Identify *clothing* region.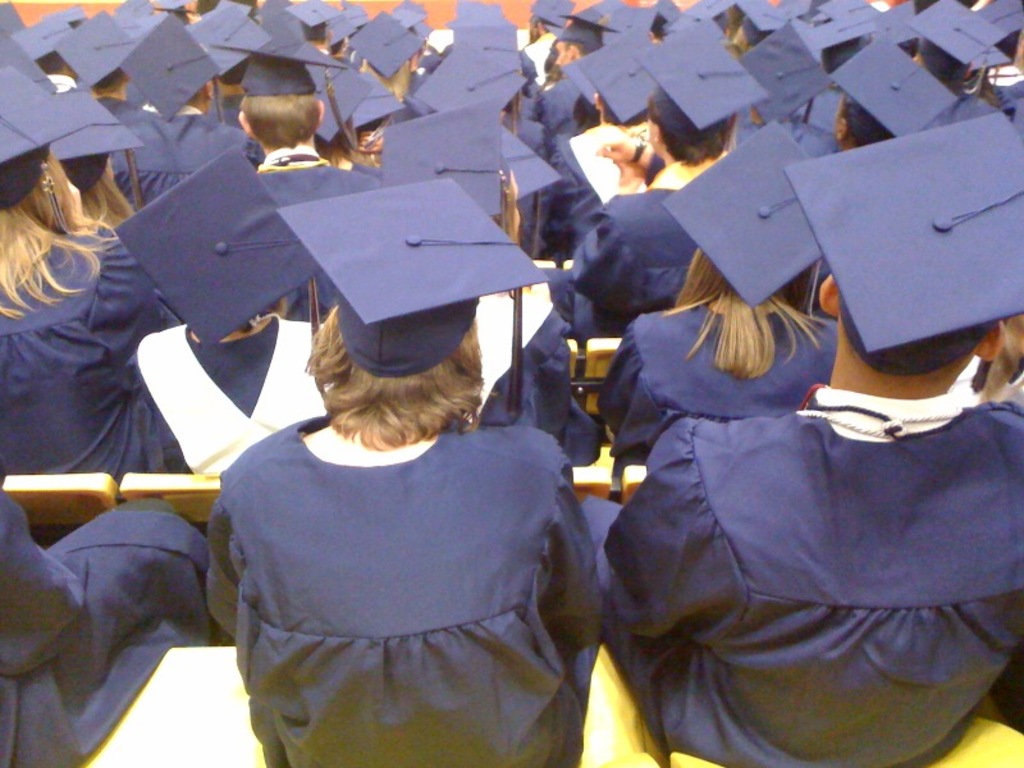
Region: rect(465, 294, 588, 463).
